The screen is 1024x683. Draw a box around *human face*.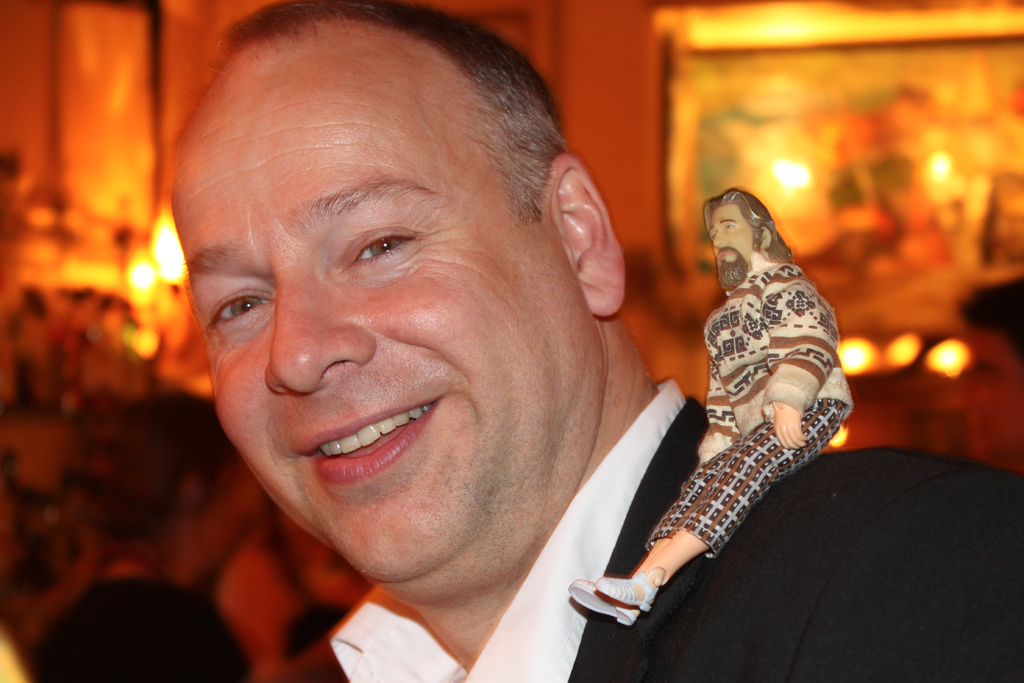
(168, 49, 595, 580).
